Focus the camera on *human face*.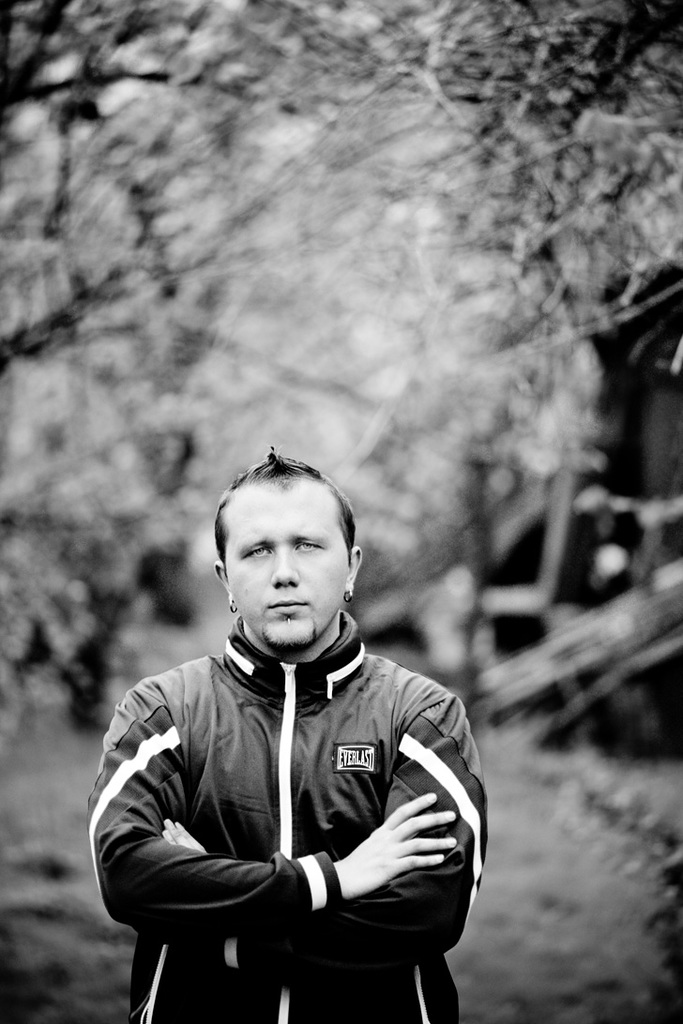
Focus region: (232,477,343,651).
